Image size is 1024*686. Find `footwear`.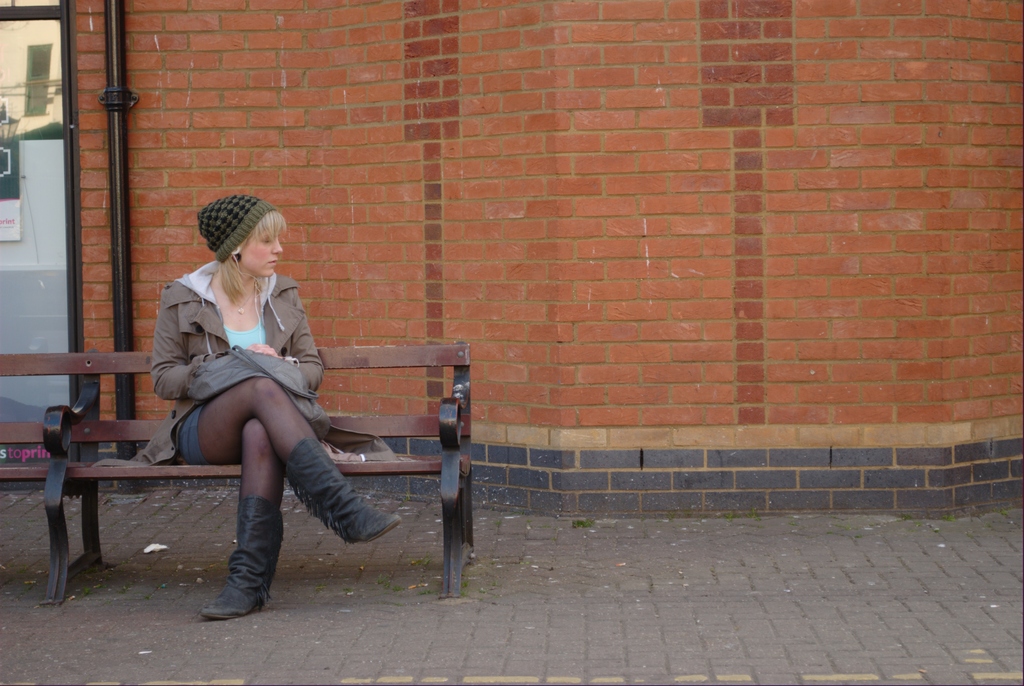
{"x1": 292, "y1": 433, "x2": 406, "y2": 545}.
